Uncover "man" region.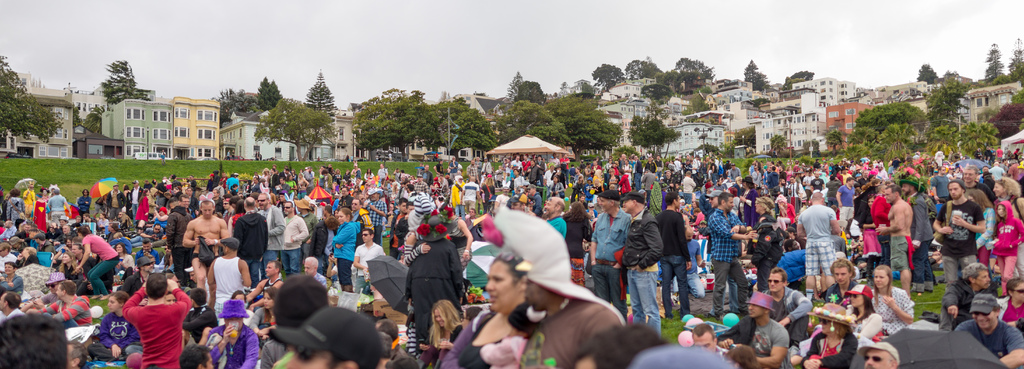
Uncovered: 378/161/390/183.
